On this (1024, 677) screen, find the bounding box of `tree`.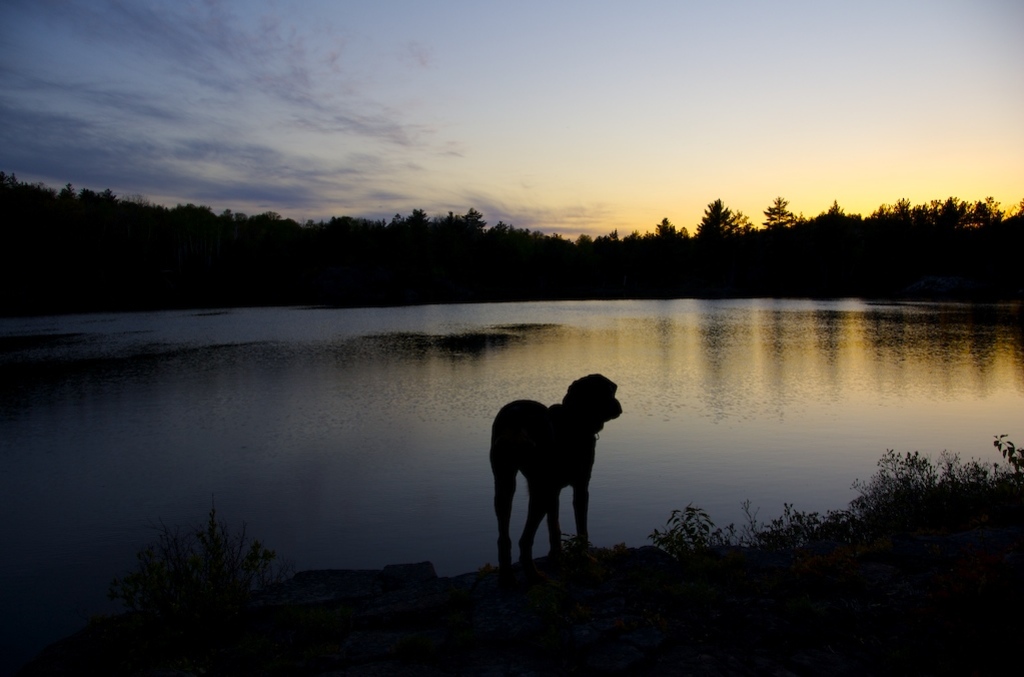
Bounding box: box=[689, 190, 758, 291].
